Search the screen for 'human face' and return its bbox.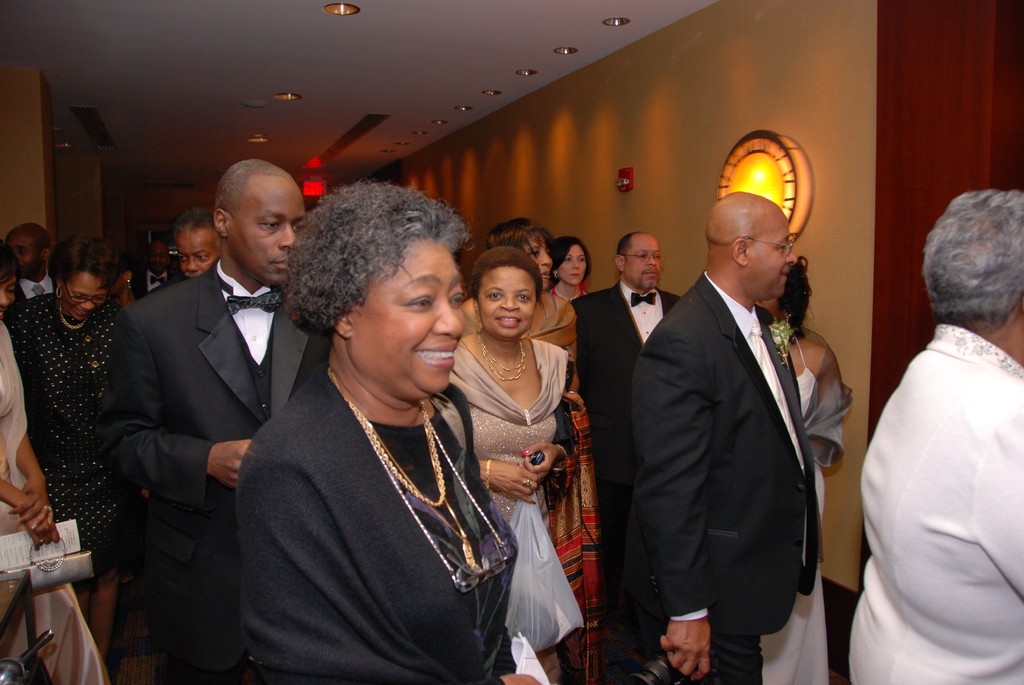
Found: 354/242/464/389.
